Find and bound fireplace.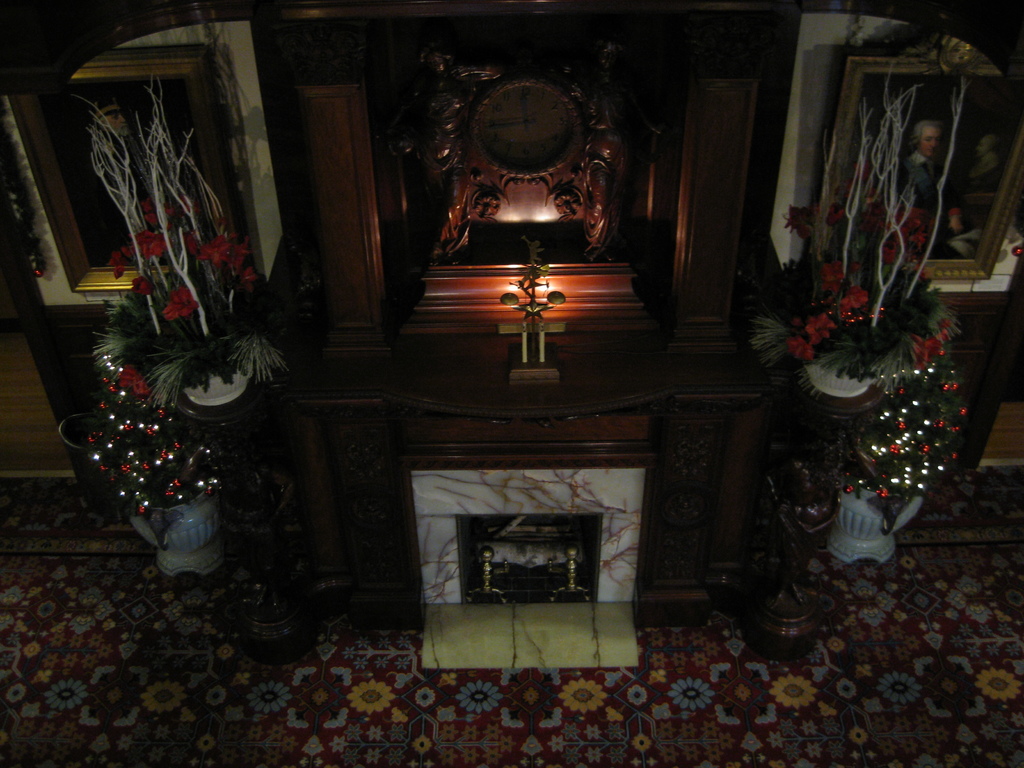
Bound: rect(387, 444, 673, 668).
